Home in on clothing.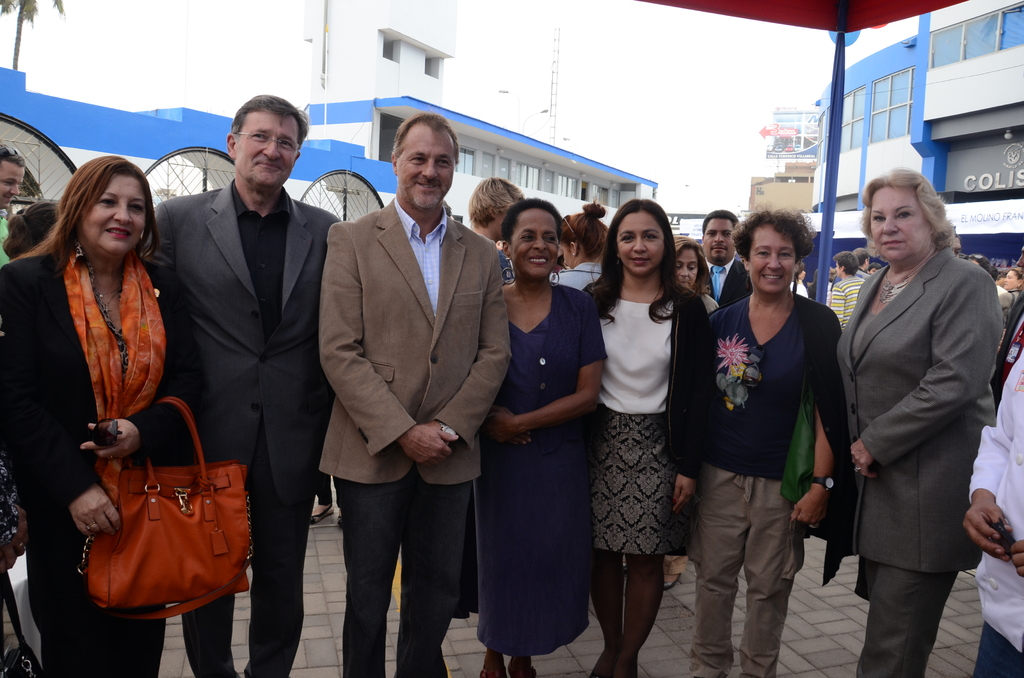
Homed in at l=967, t=347, r=1023, b=677.
